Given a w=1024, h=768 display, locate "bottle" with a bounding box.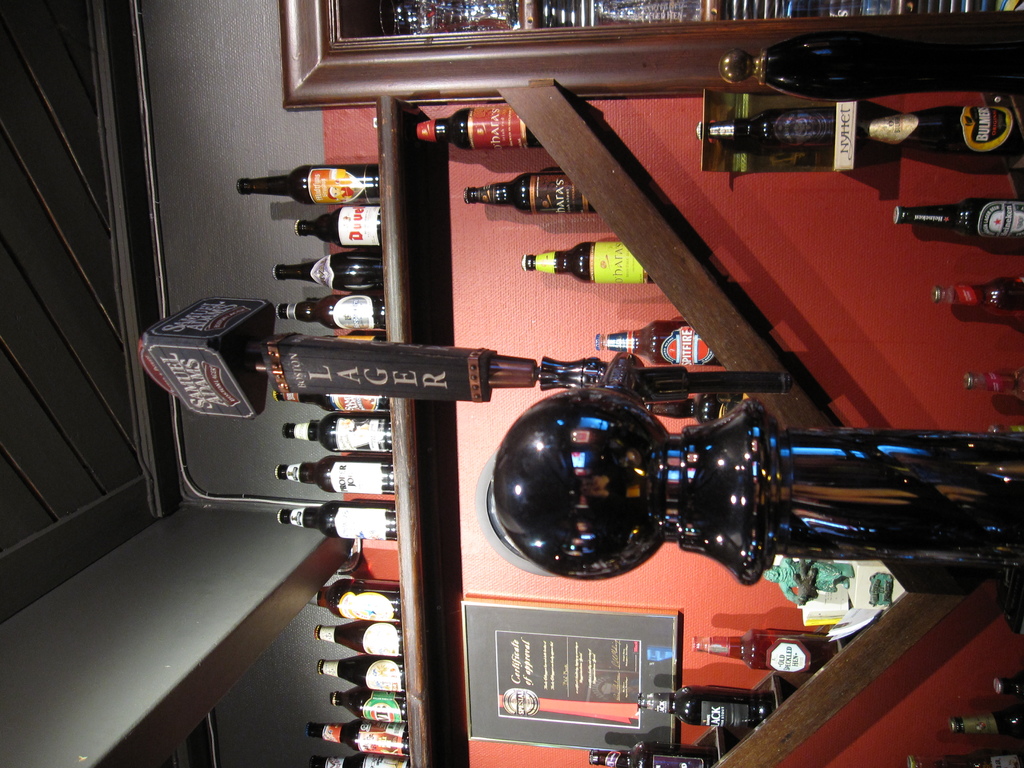
Located: <region>860, 106, 1023, 159</region>.
